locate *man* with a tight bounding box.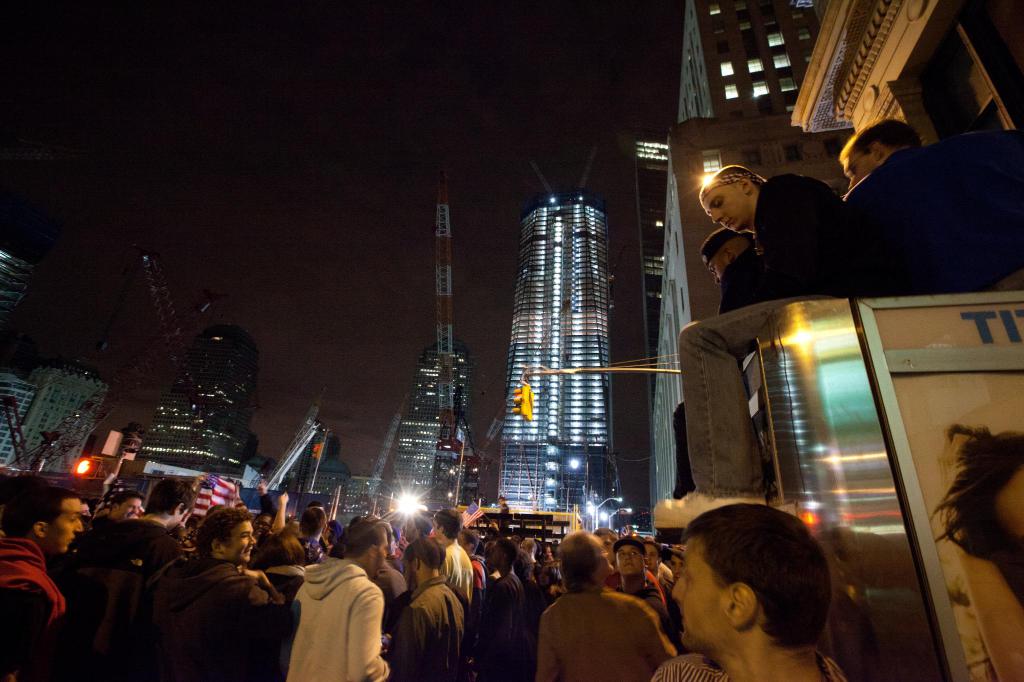
0,489,82,681.
